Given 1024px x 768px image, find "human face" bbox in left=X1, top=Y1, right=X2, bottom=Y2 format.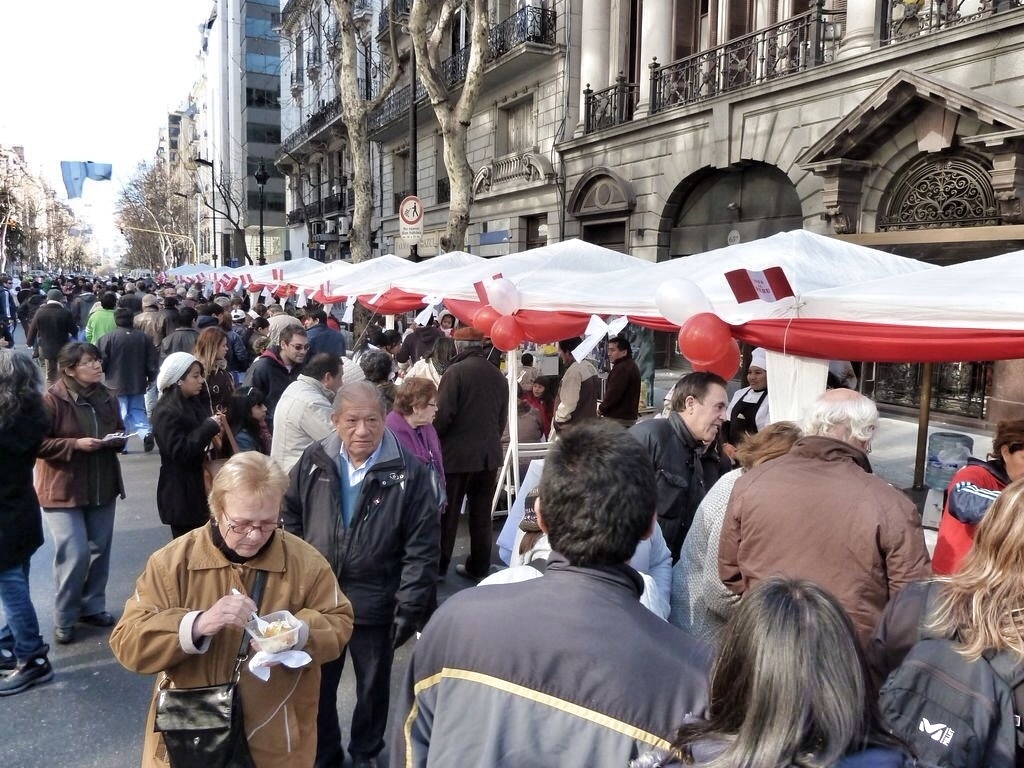
left=421, top=391, right=438, bottom=425.
